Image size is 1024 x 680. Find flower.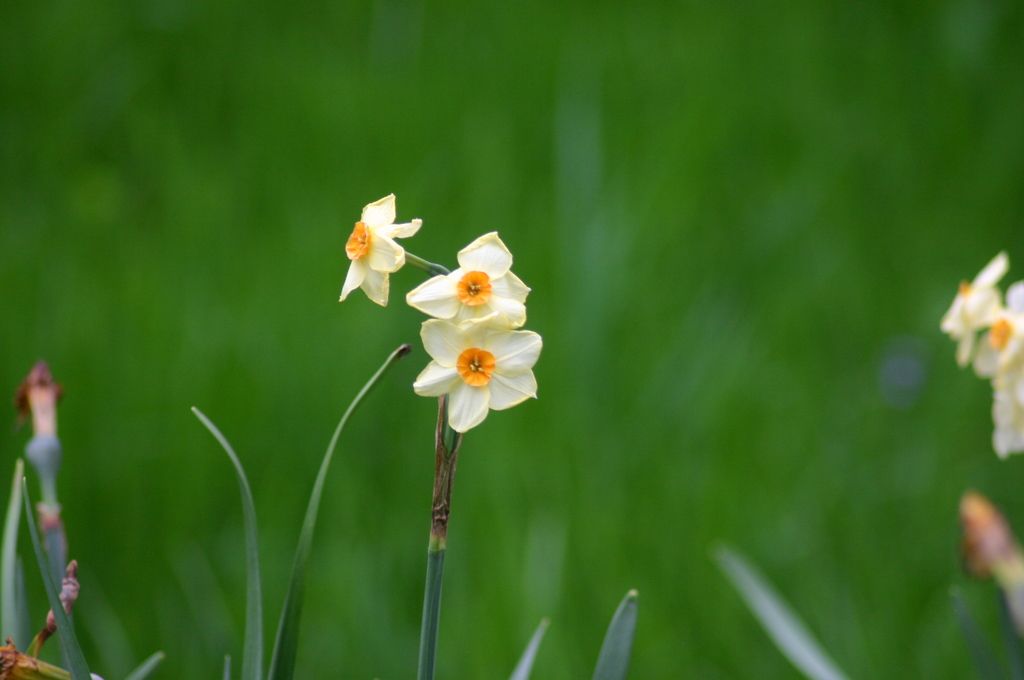
bbox=(409, 317, 540, 429).
